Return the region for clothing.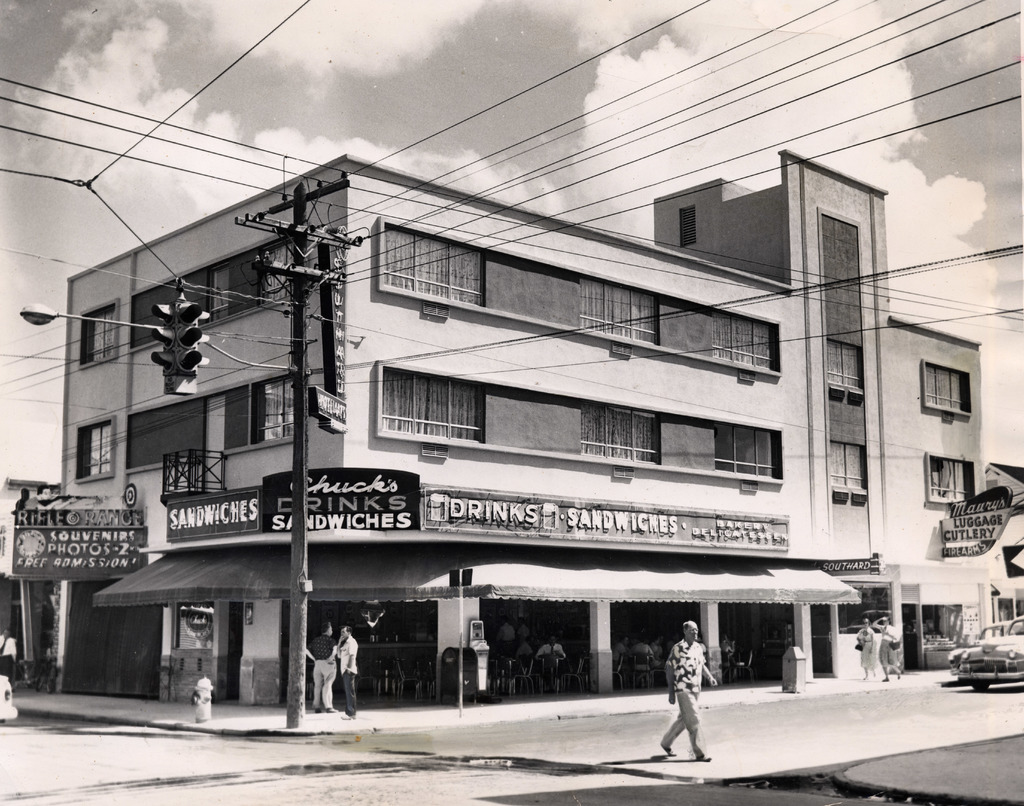
<bbox>877, 622, 900, 668</bbox>.
